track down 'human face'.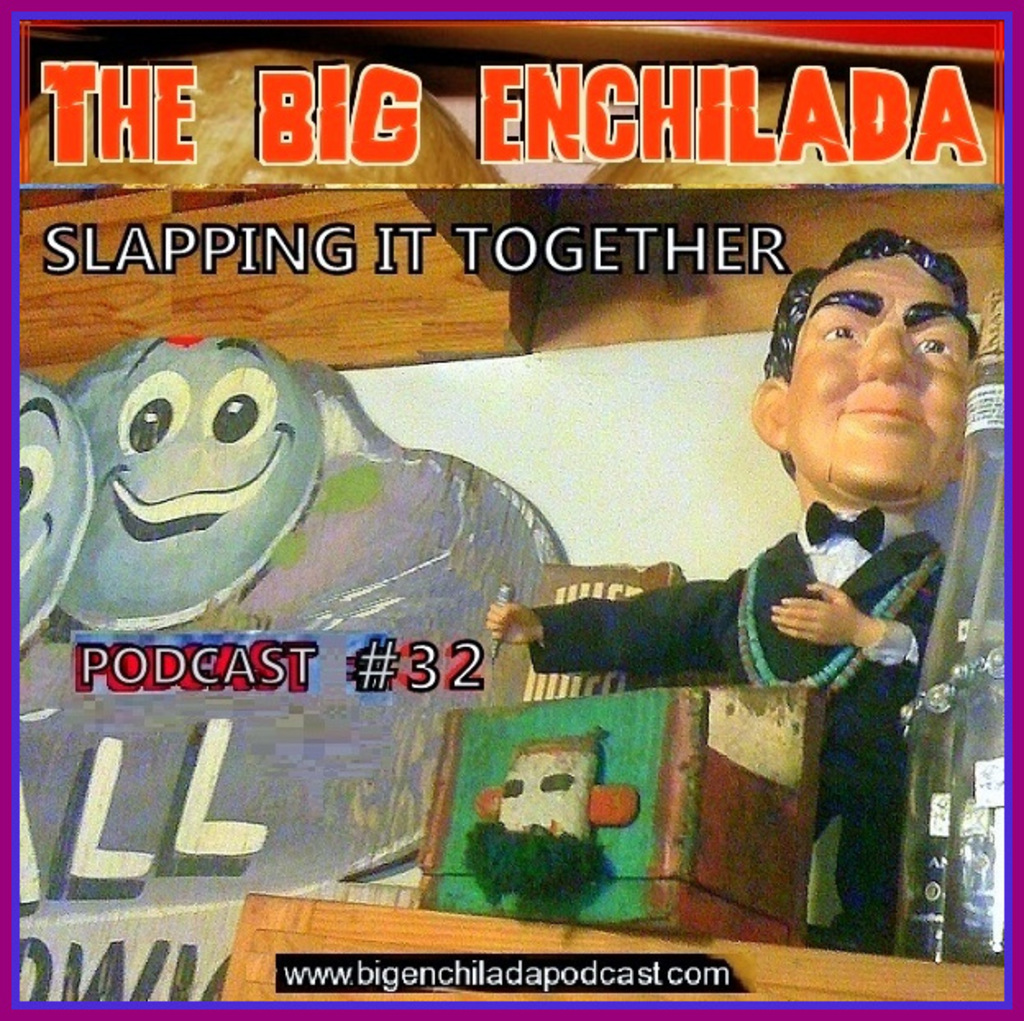
Tracked to (x1=786, y1=246, x2=978, y2=504).
